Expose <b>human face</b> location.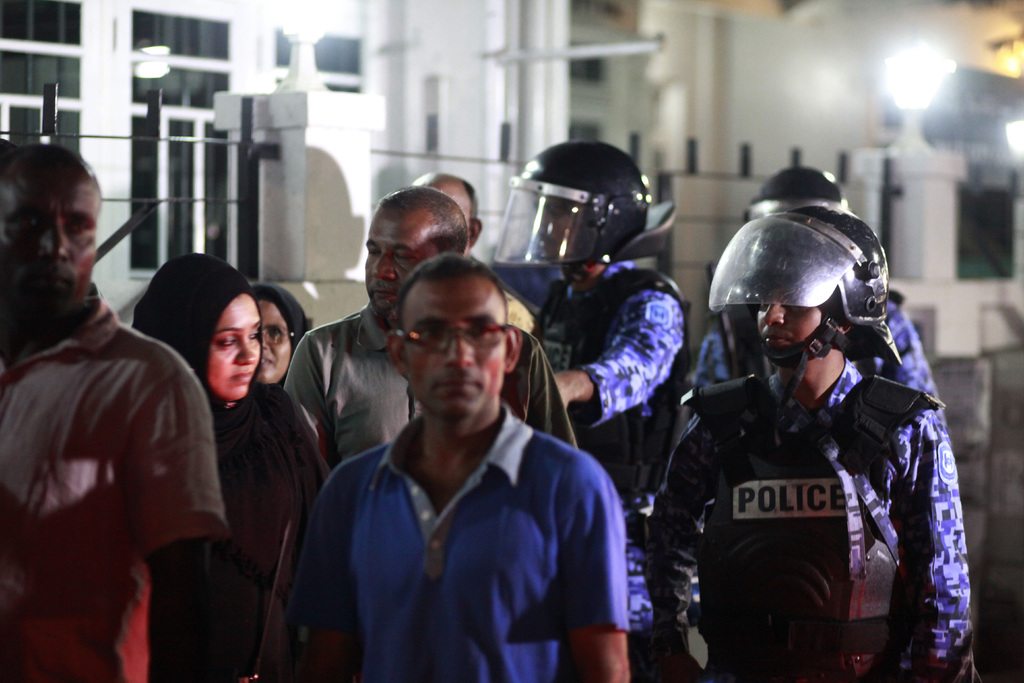
Exposed at [left=210, top=291, right=262, bottom=401].
